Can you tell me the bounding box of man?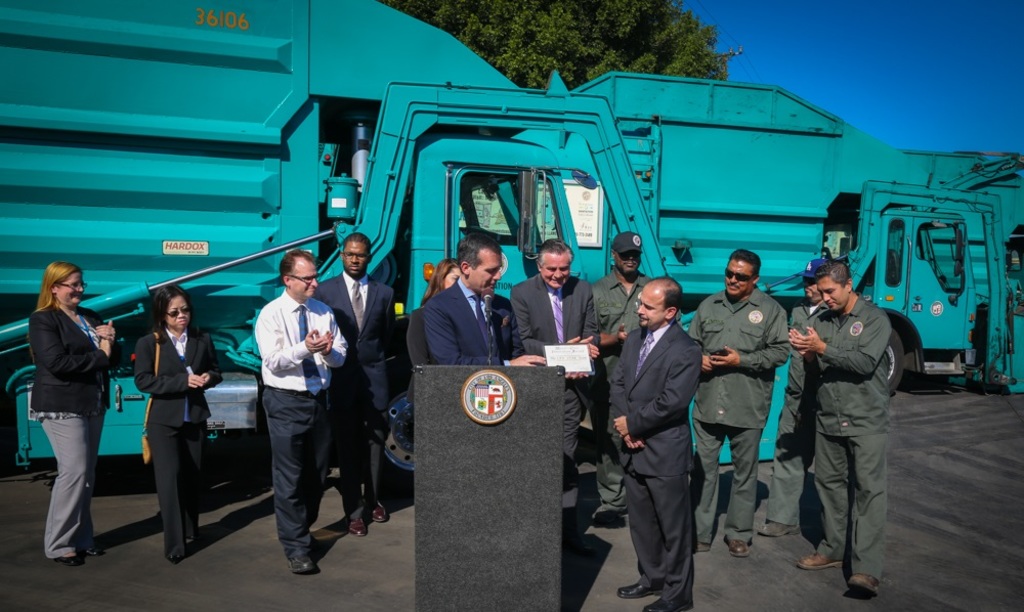
[x1=795, y1=253, x2=895, y2=599].
